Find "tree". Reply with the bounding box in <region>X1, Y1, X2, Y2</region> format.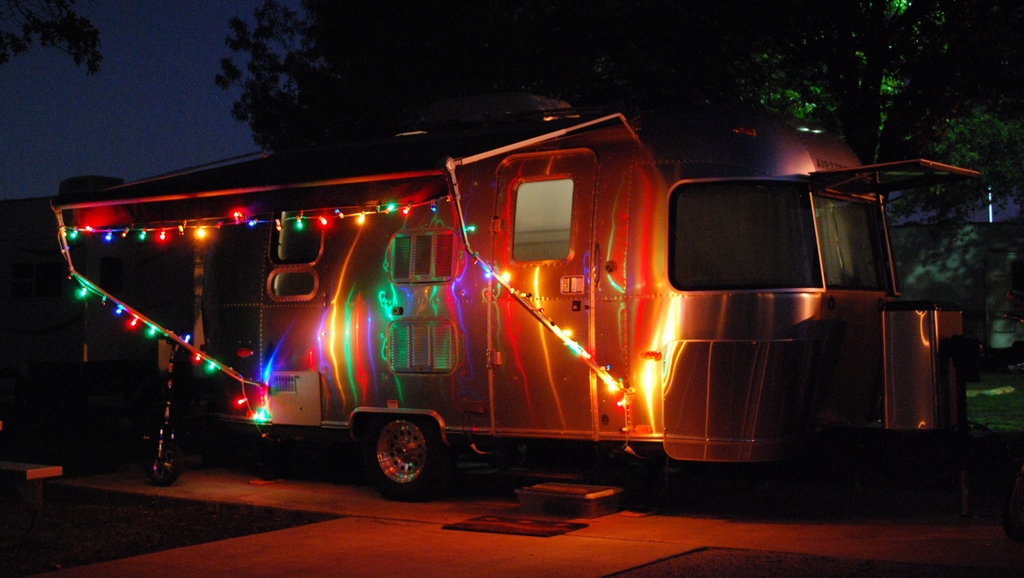
<region>215, 0, 1023, 400</region>.
